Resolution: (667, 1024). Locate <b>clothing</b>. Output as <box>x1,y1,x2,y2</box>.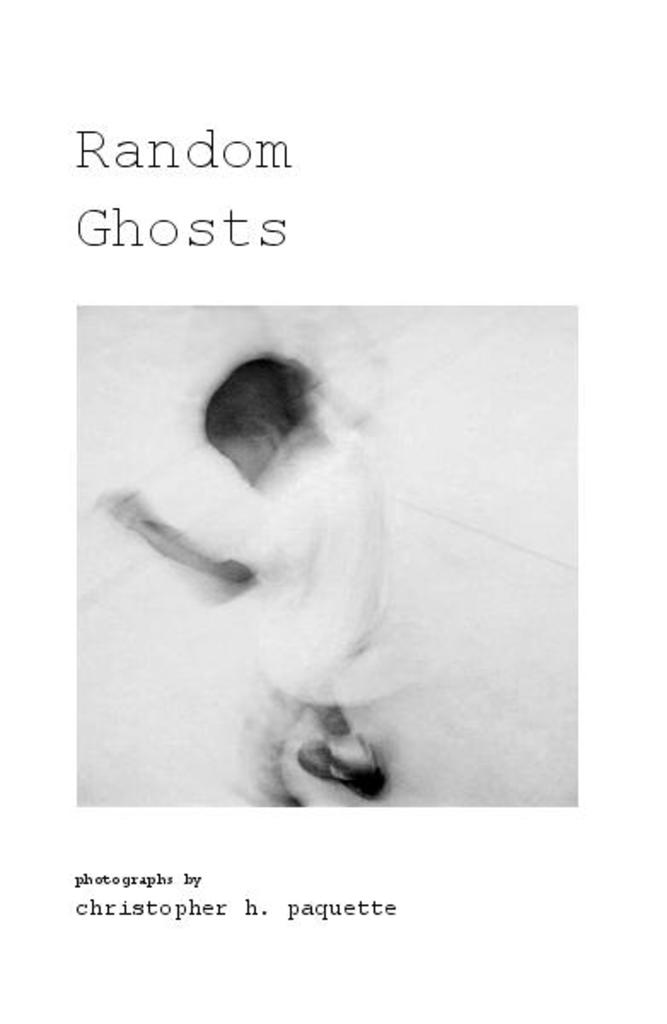
<box>205,389,392,821</box>.
